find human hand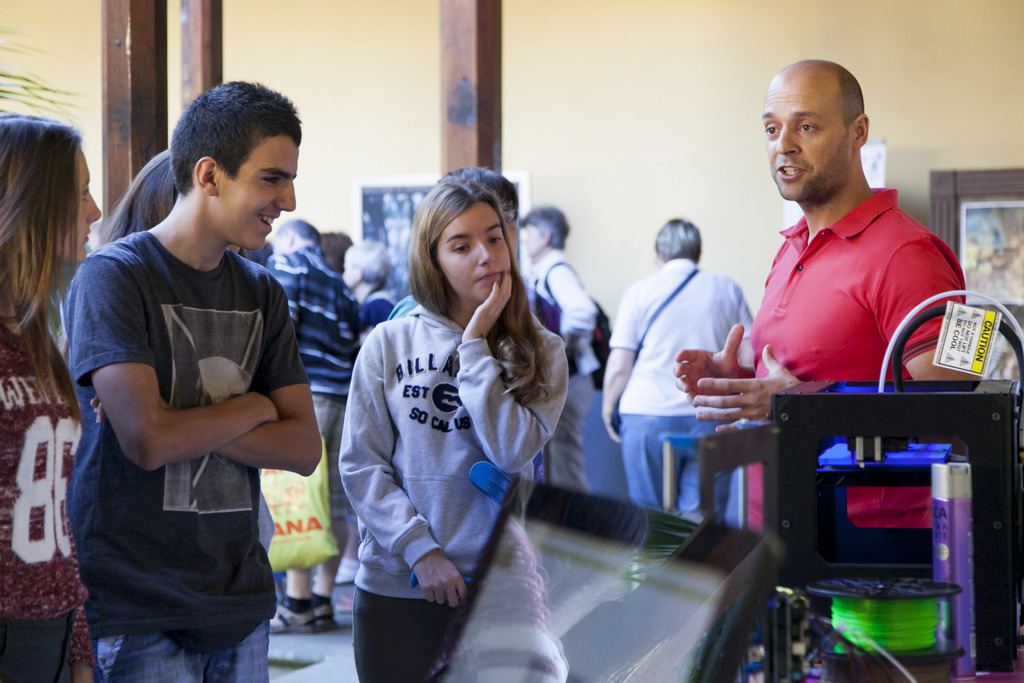
rect(89, 391, 165, 423)
